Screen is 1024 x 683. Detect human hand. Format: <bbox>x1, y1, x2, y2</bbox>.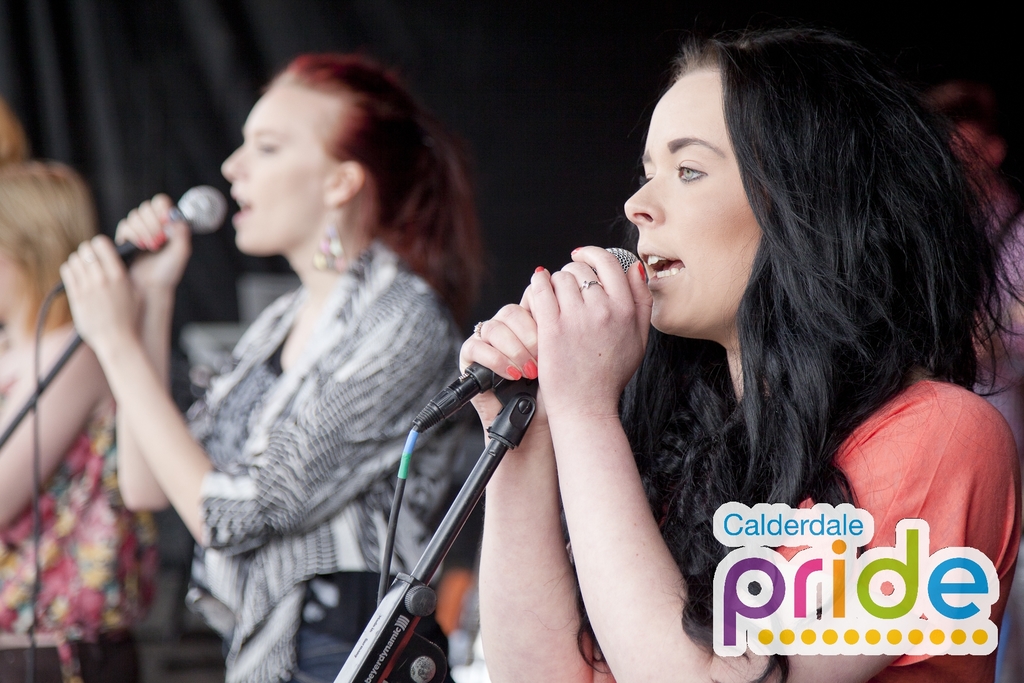
<bbox>524, 242, 657, 356</bbox>.
